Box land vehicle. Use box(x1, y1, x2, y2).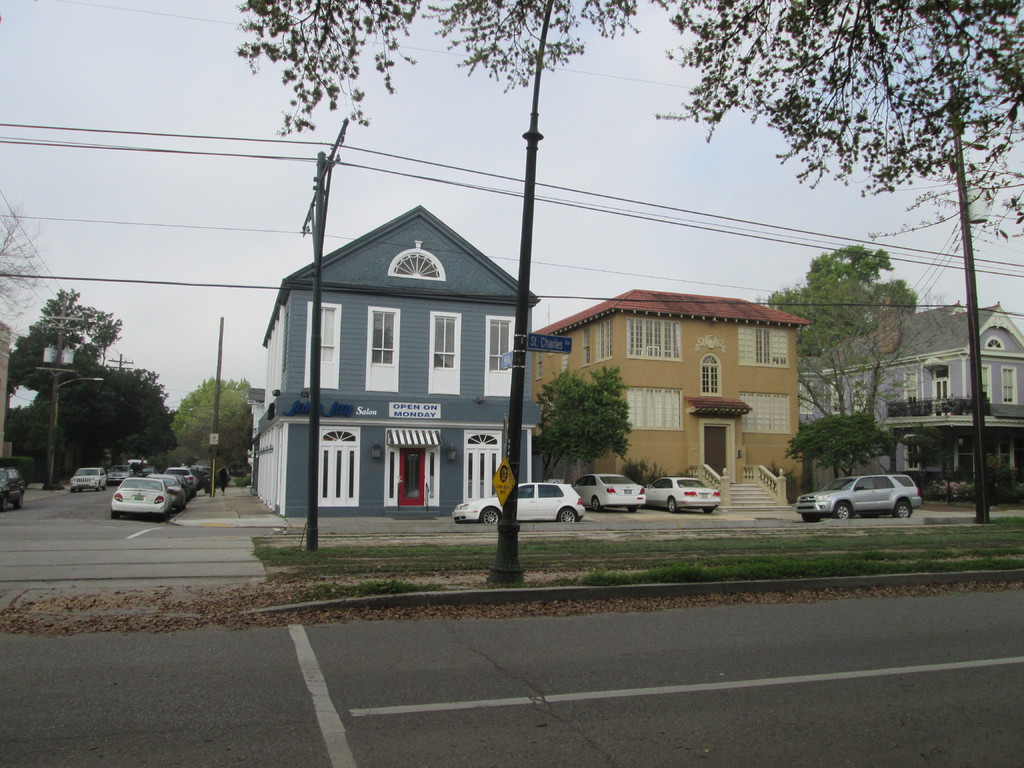
box(646, 478, 723, 511).
